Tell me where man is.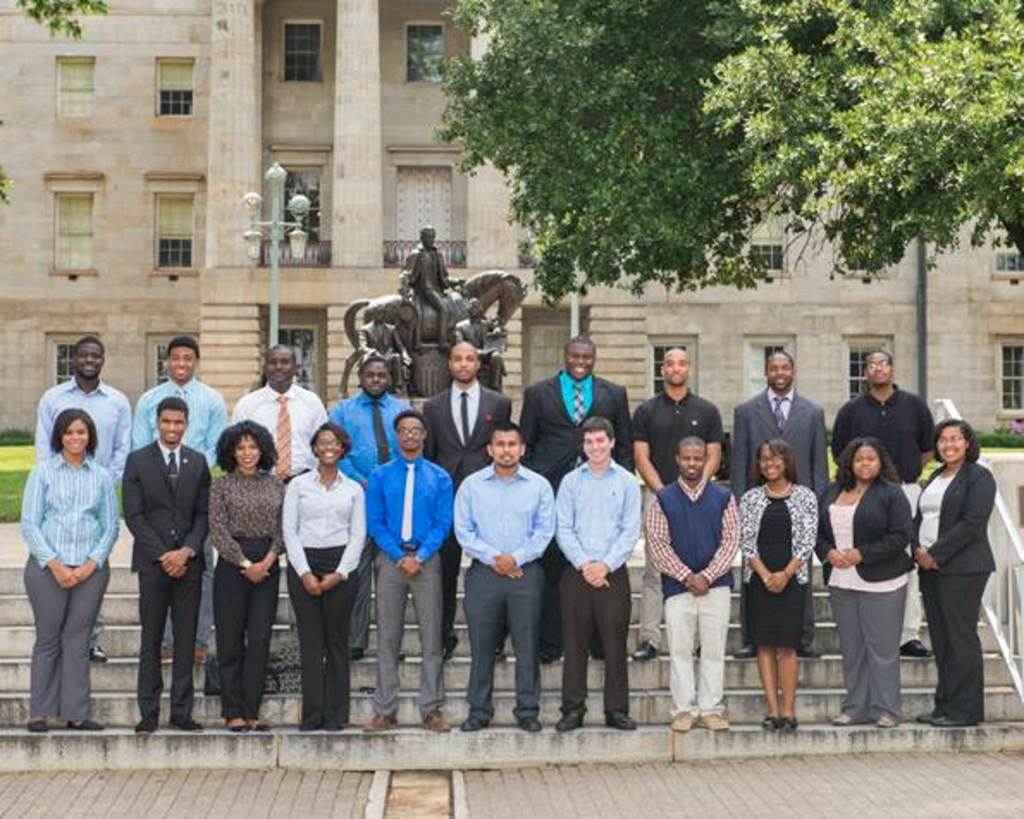
man is at <region>642, 437, 738, 733</region>.
